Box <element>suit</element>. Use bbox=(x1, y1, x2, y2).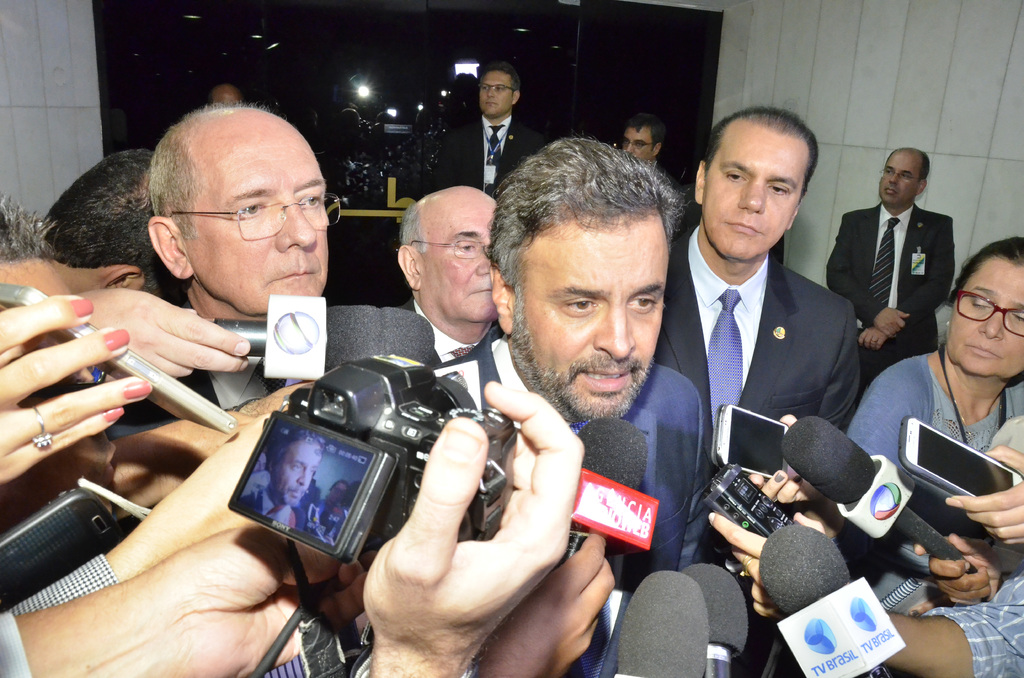
bbox=(833, 161, 963, 376).
